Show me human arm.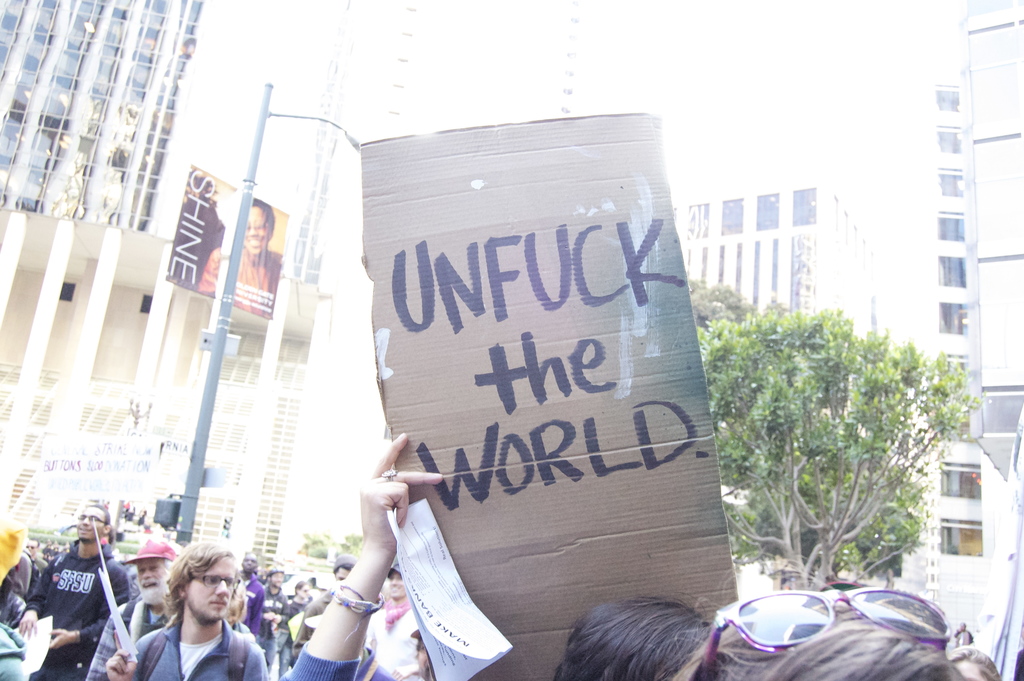
human arm is here: crop(102, 631, 136, 680).
